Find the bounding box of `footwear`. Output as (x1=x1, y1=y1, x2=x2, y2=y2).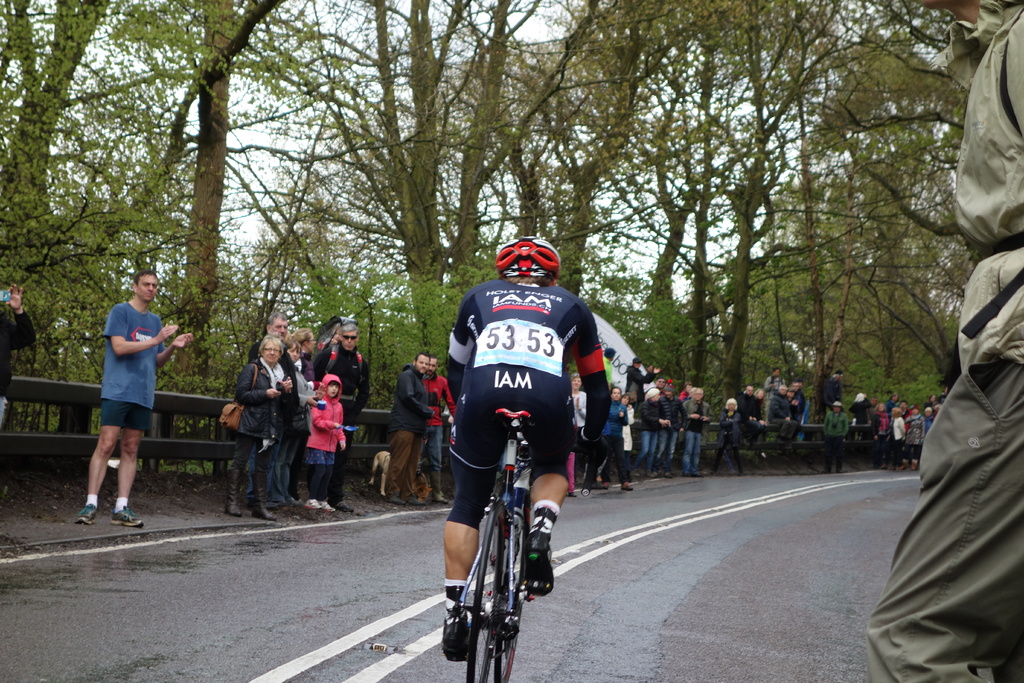
(x1=518, y1=518, x2=558, y2=603).
